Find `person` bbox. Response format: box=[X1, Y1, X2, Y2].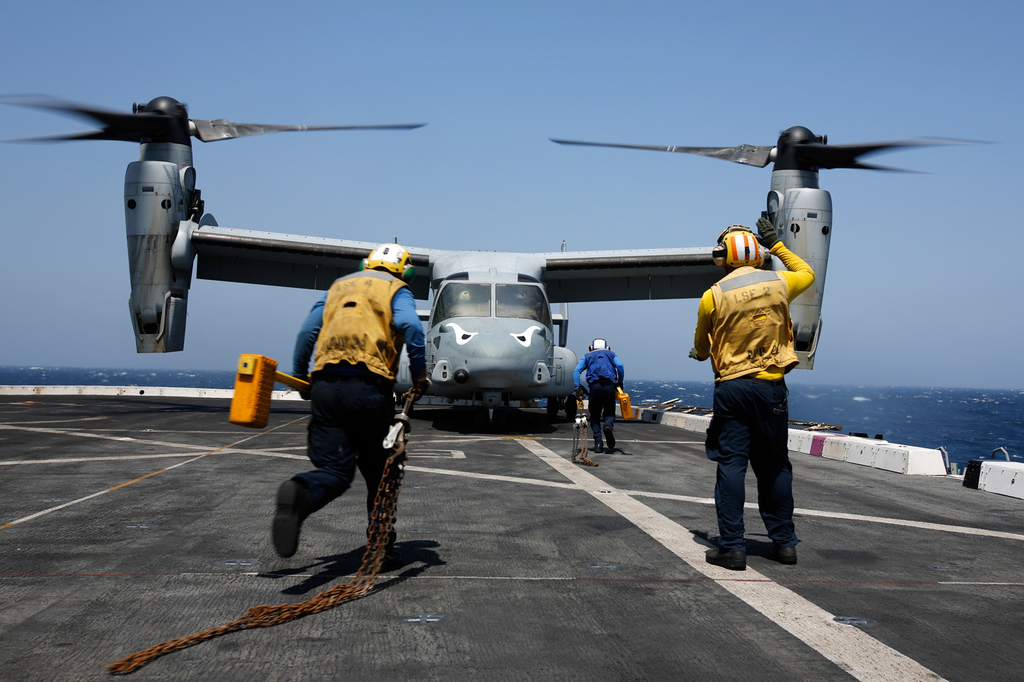
box=[708, 224, 818, 566].
